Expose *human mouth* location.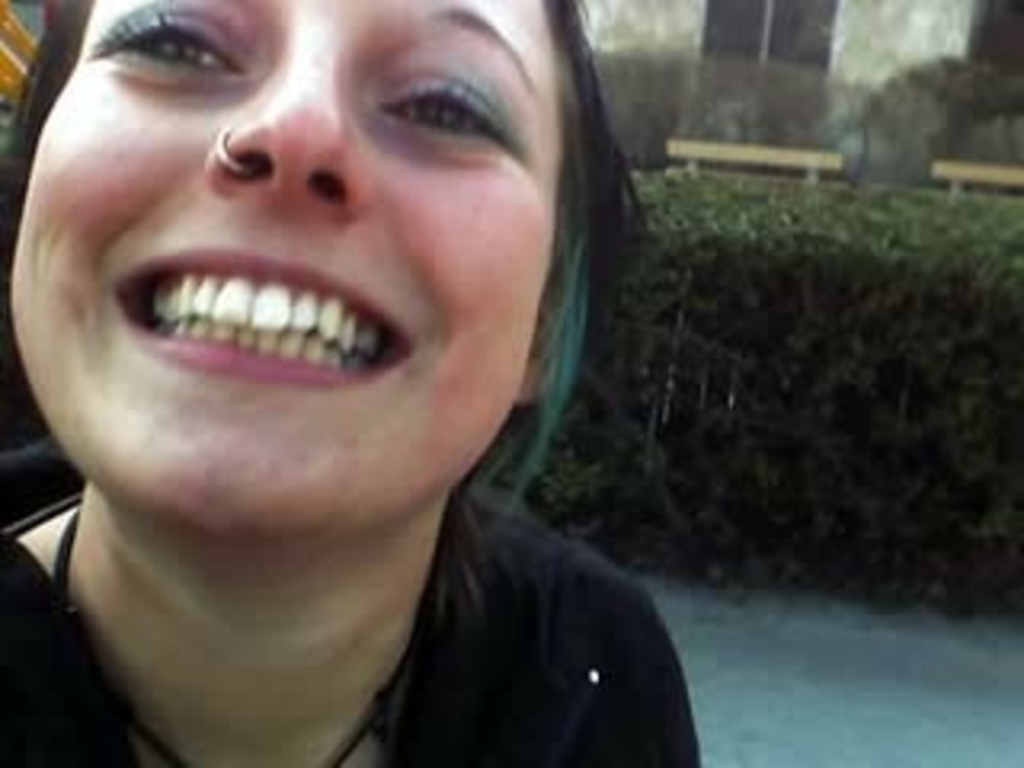
Exposed at (left=106, top=266, right=419, bottom=374).
